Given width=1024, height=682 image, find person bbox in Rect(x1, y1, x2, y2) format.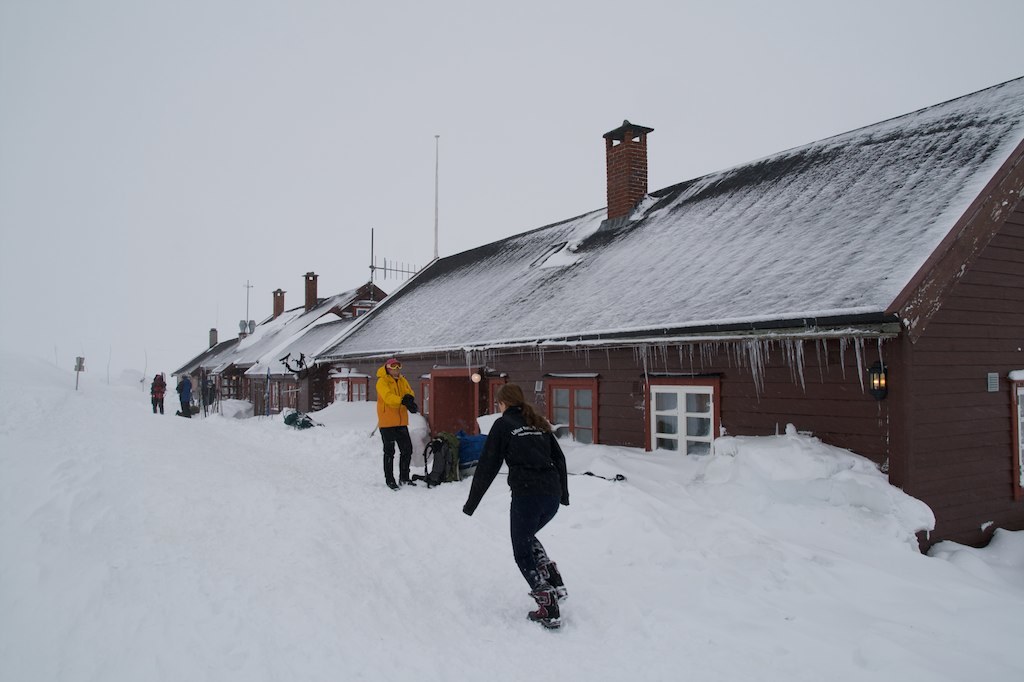
Rect(174, 375, 197, 416).
